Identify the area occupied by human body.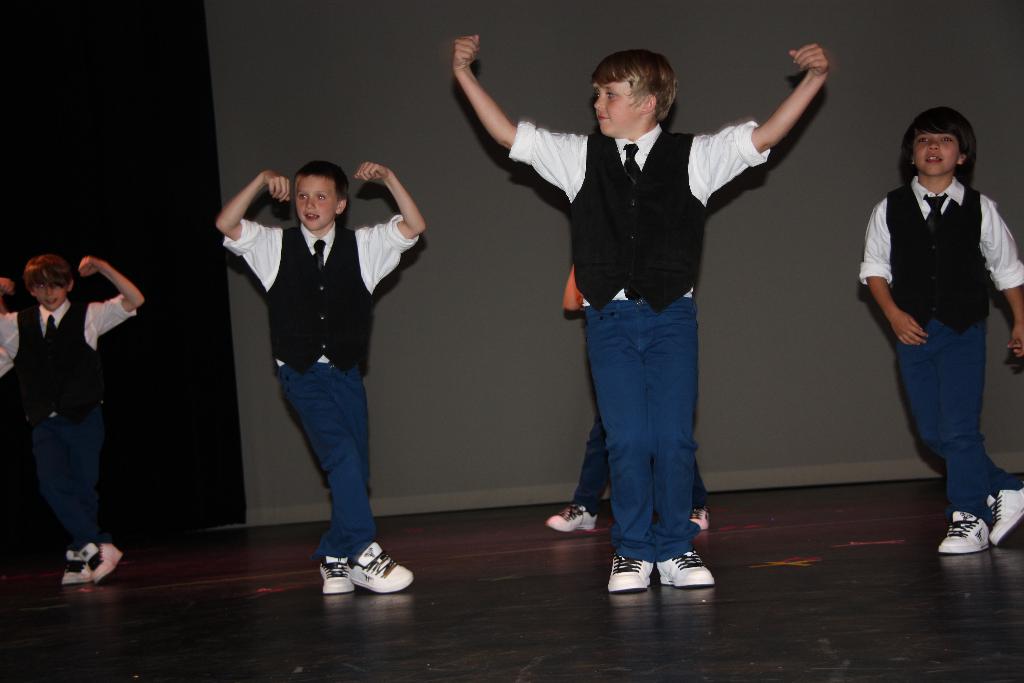
Area: <region>862, 90, 1001, 557</region>.
